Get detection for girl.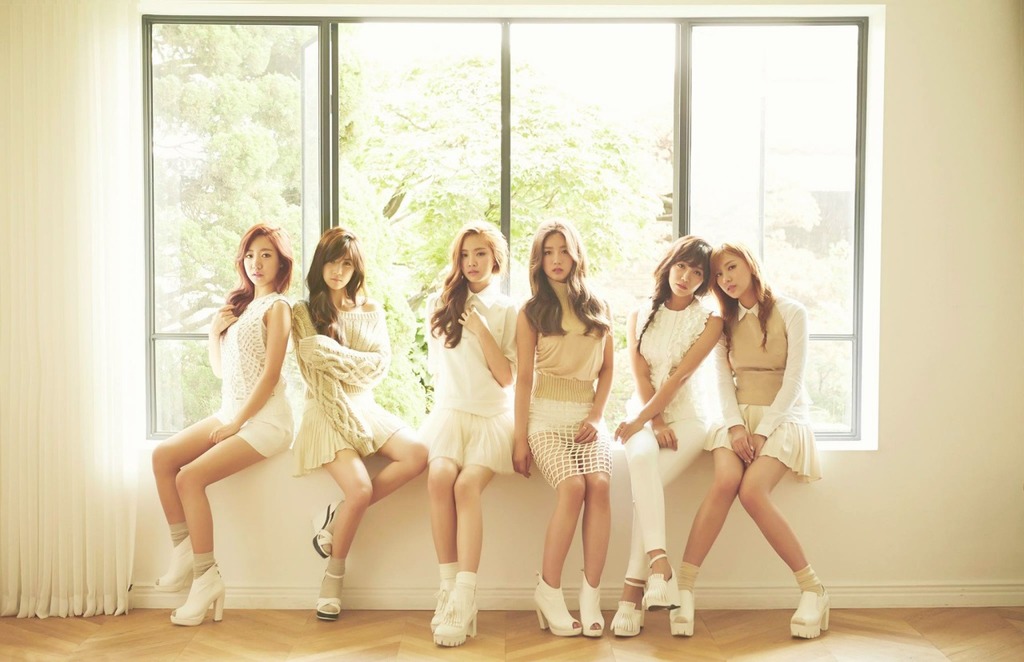
Detection: <box>288,222,430,619</box>.
